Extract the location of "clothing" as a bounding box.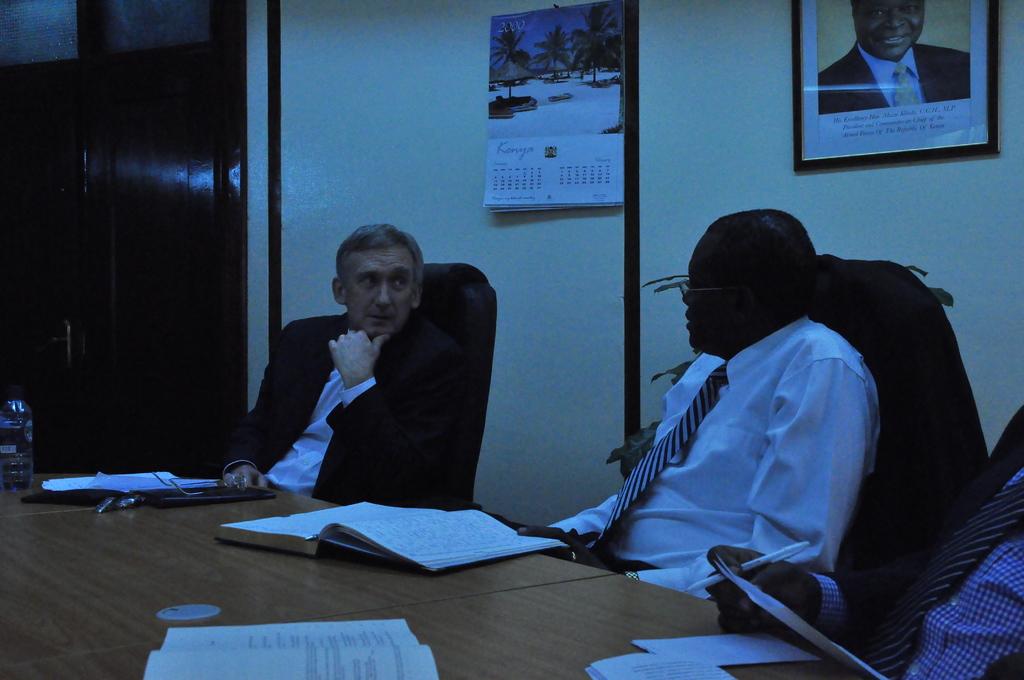
x1=231, y1=308, x2=436, y2=505.
